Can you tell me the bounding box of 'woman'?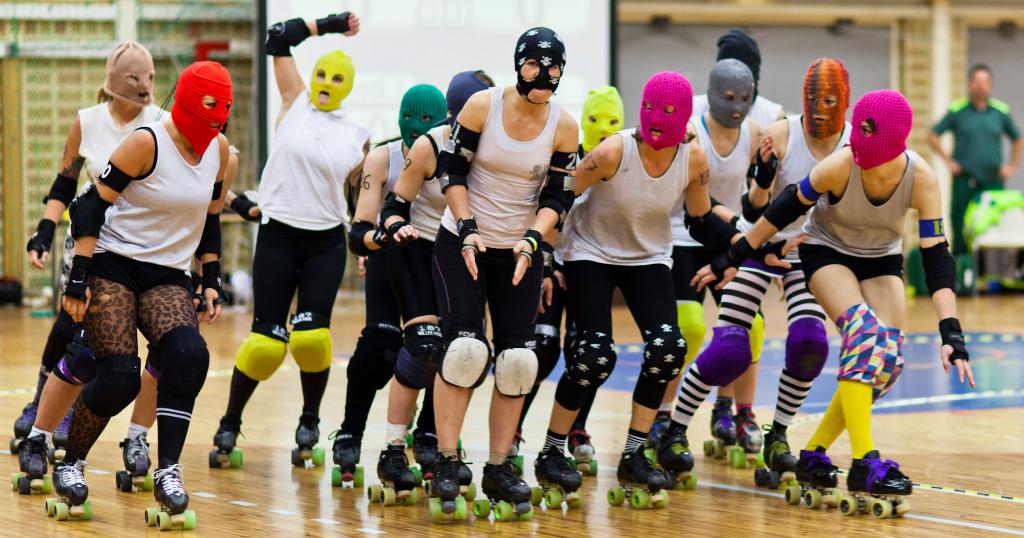
l=678, t=85, r=982, b=494.
